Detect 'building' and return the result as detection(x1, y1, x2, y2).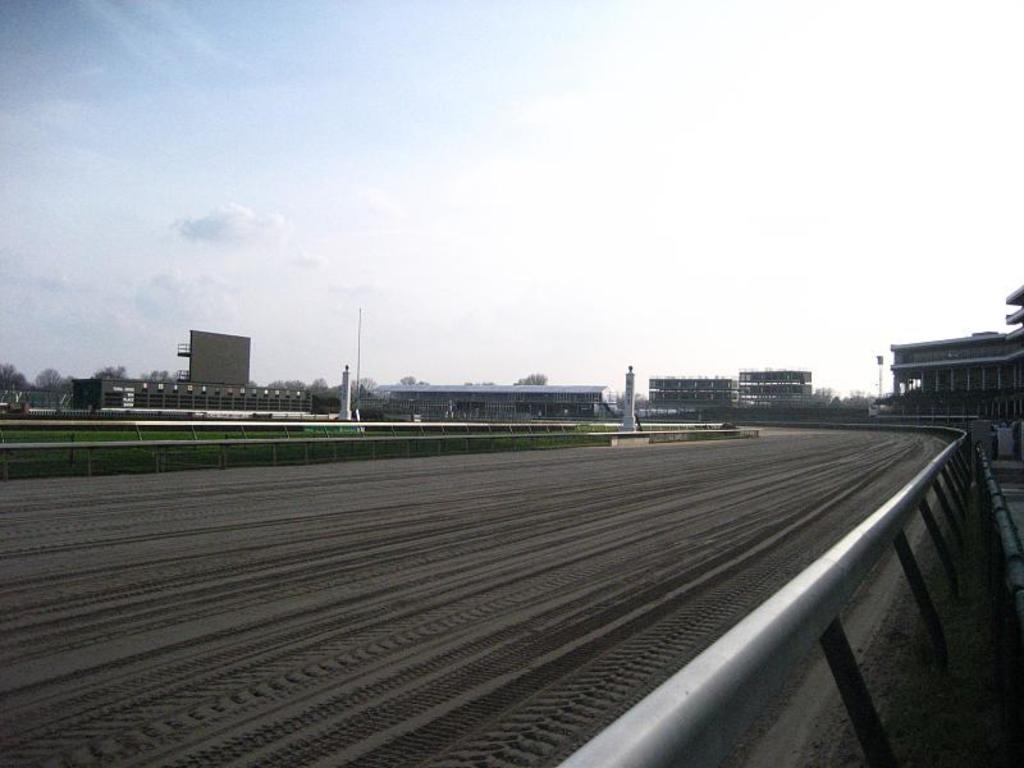
detection(76, 324, 312, 411).
